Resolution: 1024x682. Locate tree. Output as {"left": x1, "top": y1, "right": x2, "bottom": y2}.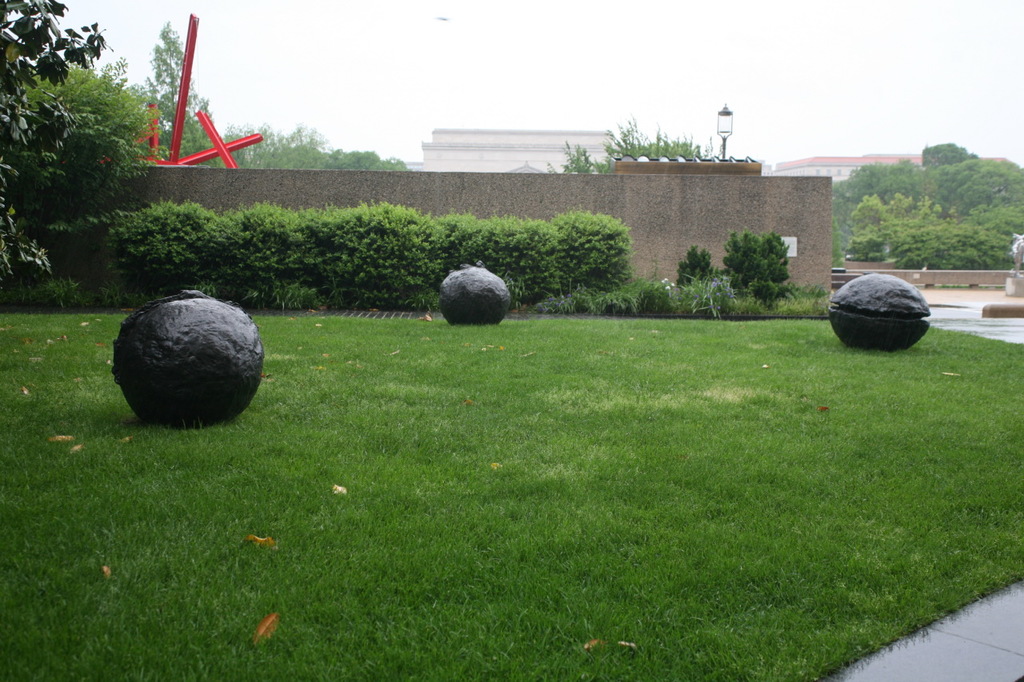
{"left": 551, "top": 115, "right": 704, "bottom": 166}.
